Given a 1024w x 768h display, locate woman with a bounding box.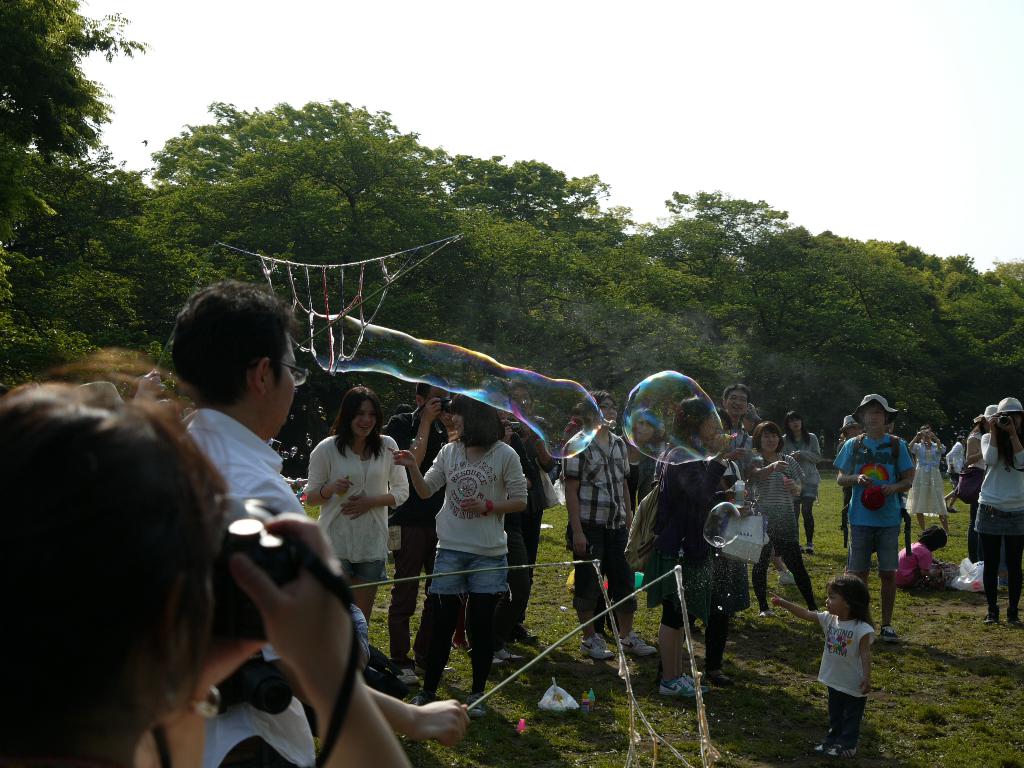
Located: BBox(935, 409, 983, 529).
